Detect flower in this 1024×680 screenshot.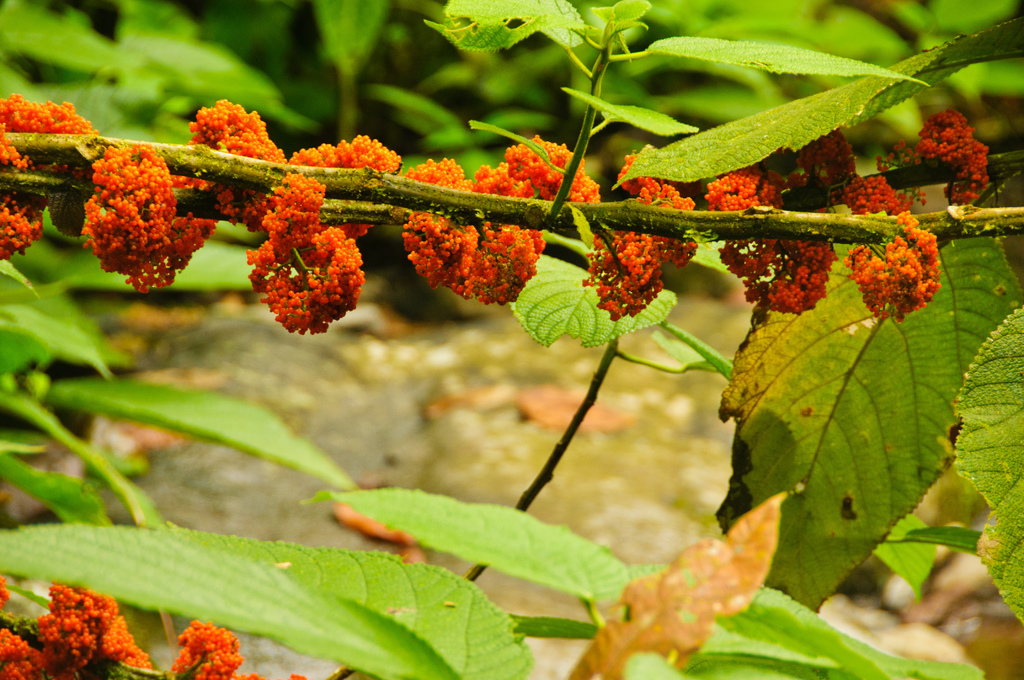
Detection: {"x1": 859, "y1": 213, "x2": 948, "y2": 315}.
